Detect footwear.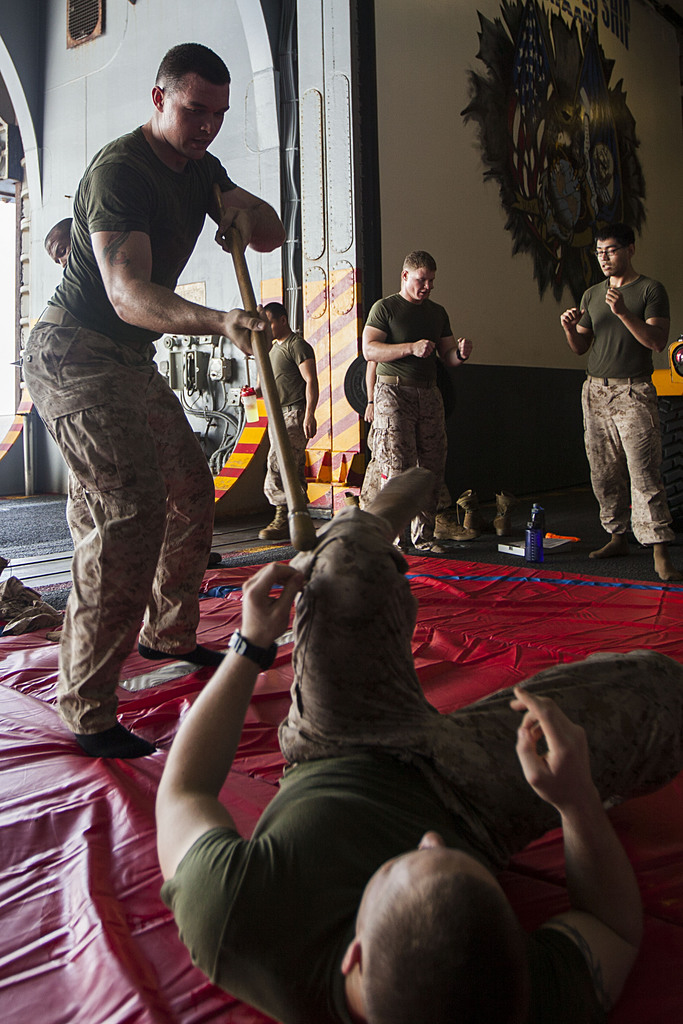
Detected at [451,490,479,536].
